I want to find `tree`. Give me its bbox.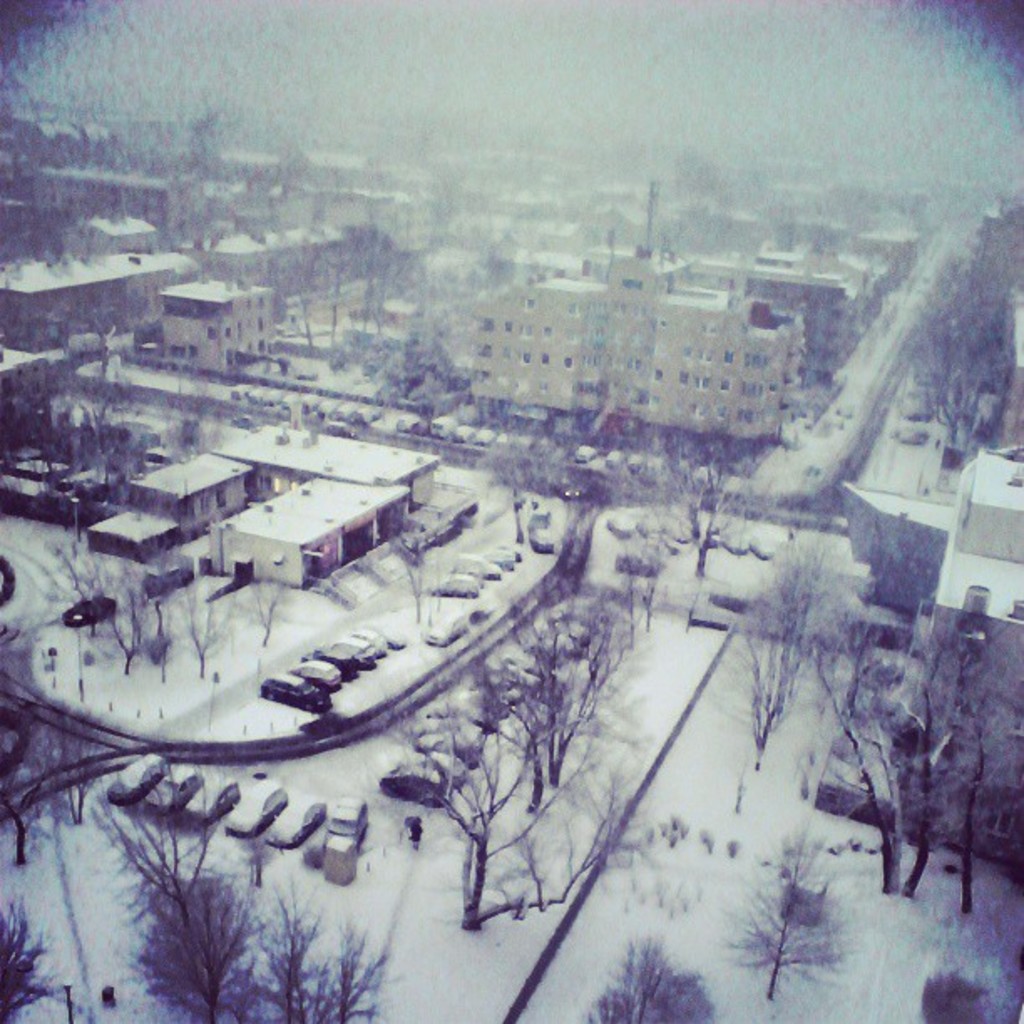
bbox=(579, 935, 718, 1022).
